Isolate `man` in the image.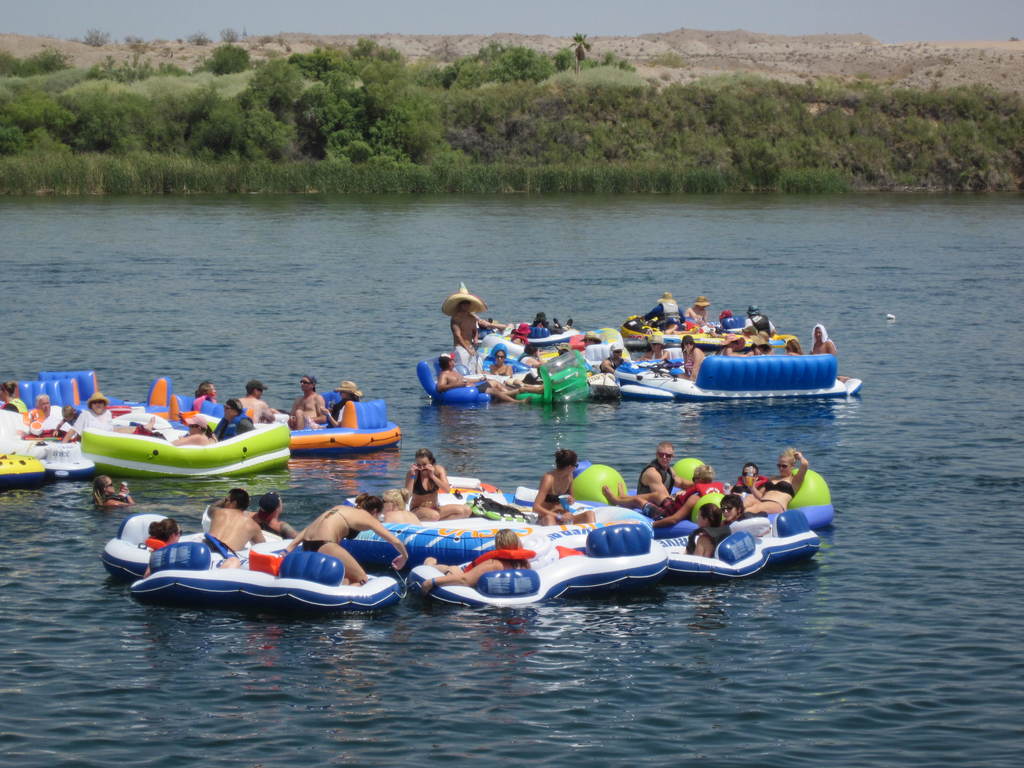
Isolated region: select_region(636, 442, 697, 512).
